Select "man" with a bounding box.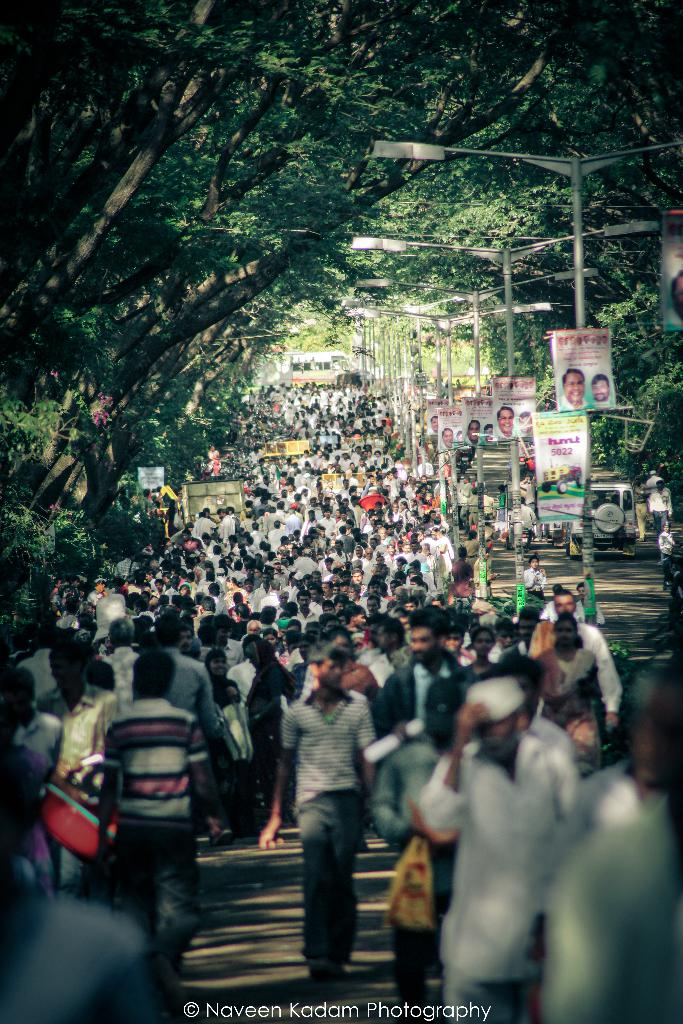
[left=272, top=630, right=395, bottom=973].
